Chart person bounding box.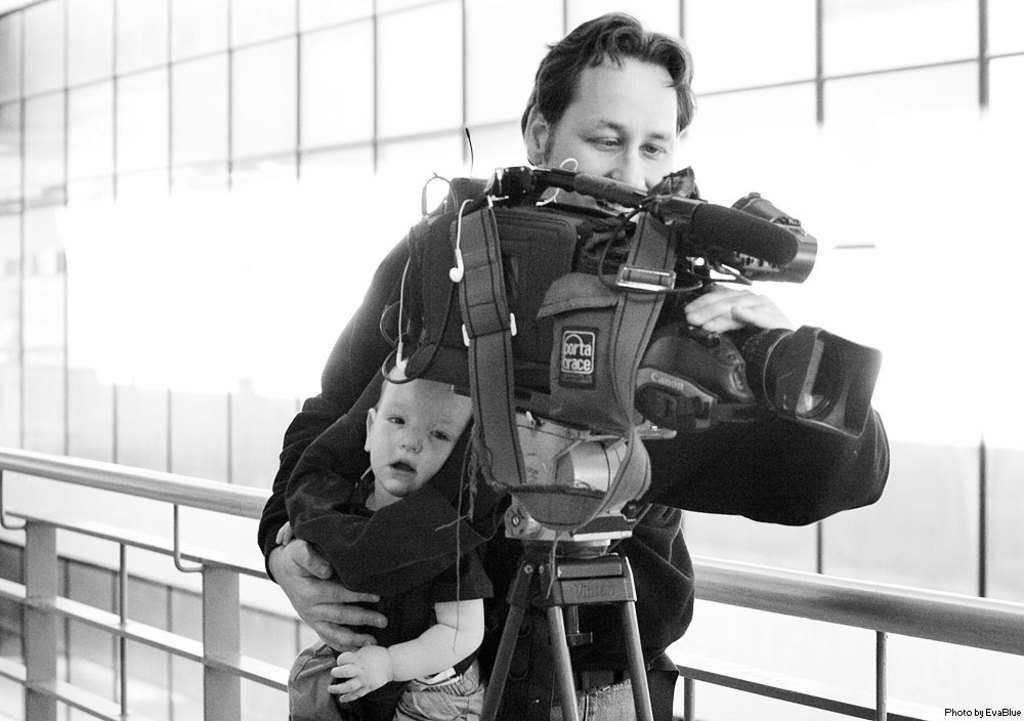
Charted: {"left": 264, "top": 348, "right": 496, "bottom": 720}.
